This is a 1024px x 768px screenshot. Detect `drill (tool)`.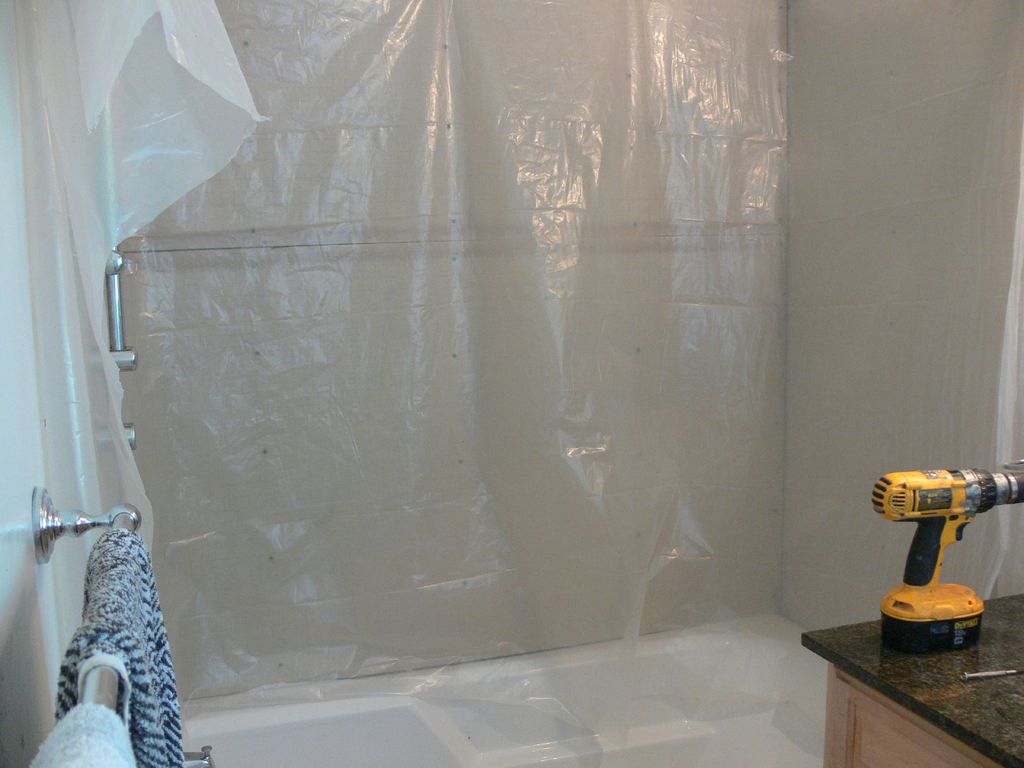
box=[867, 455, 1023, 645].
